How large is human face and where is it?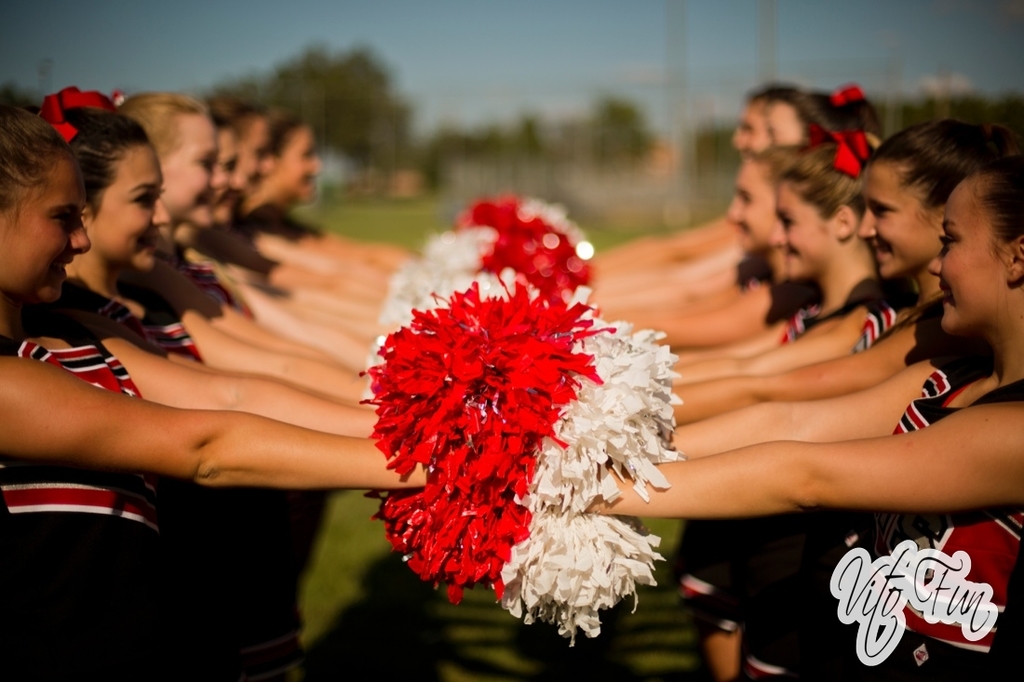
Bounding box: l=286, t=125, r=320, b=202.
